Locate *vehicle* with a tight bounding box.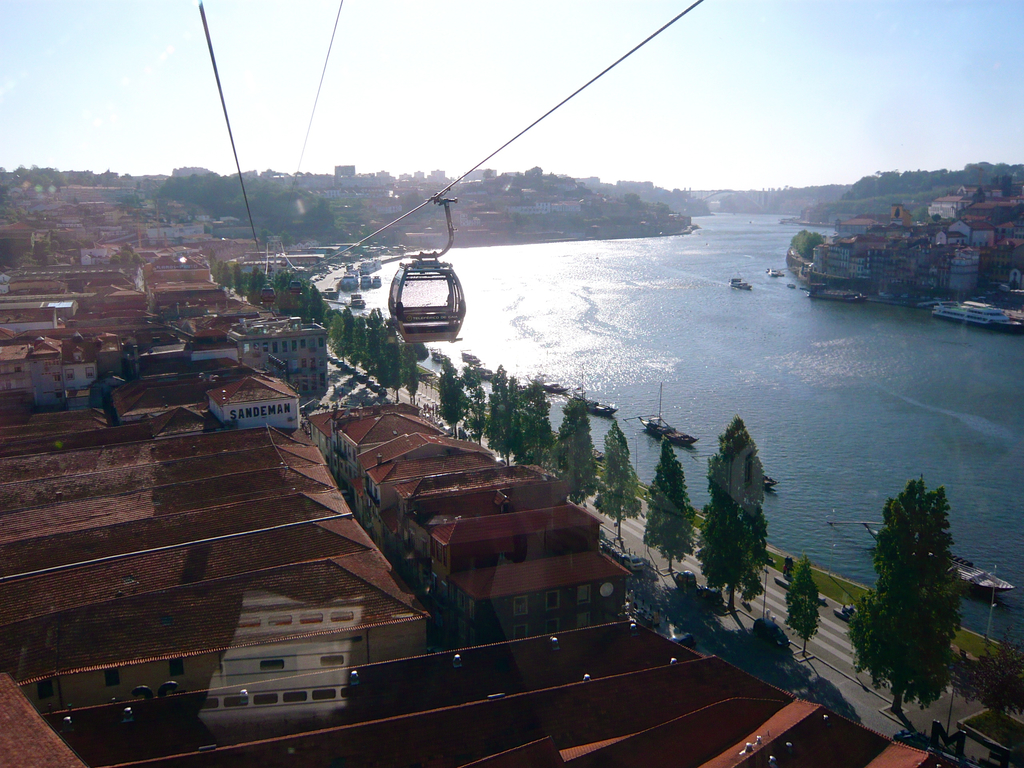
Rect(563, 363, 615, 424).
